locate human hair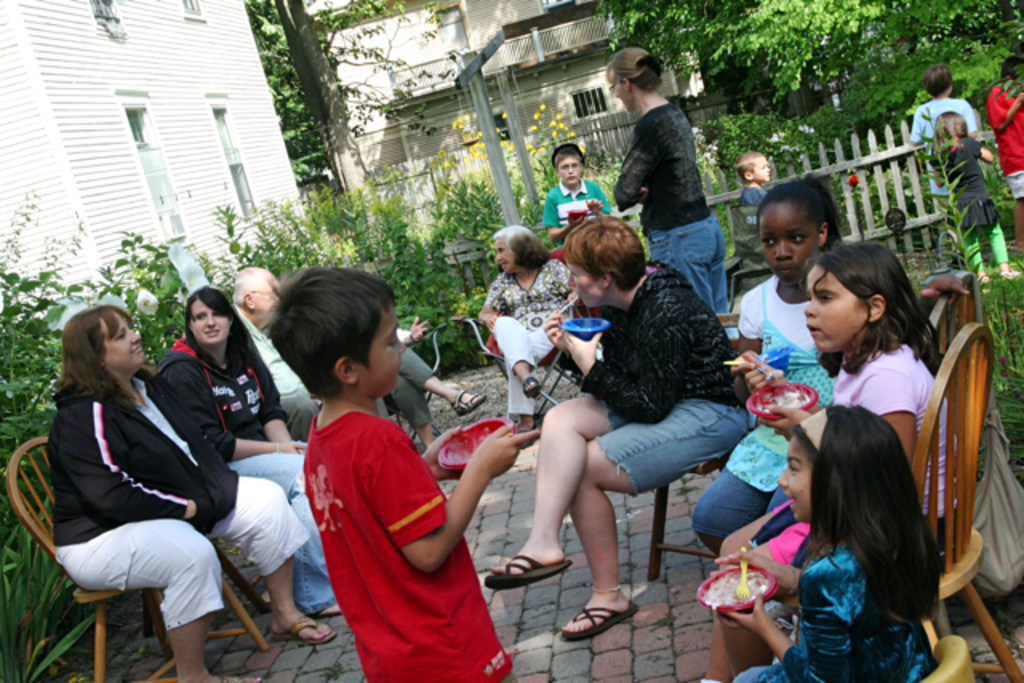
(790,403,942,622)
